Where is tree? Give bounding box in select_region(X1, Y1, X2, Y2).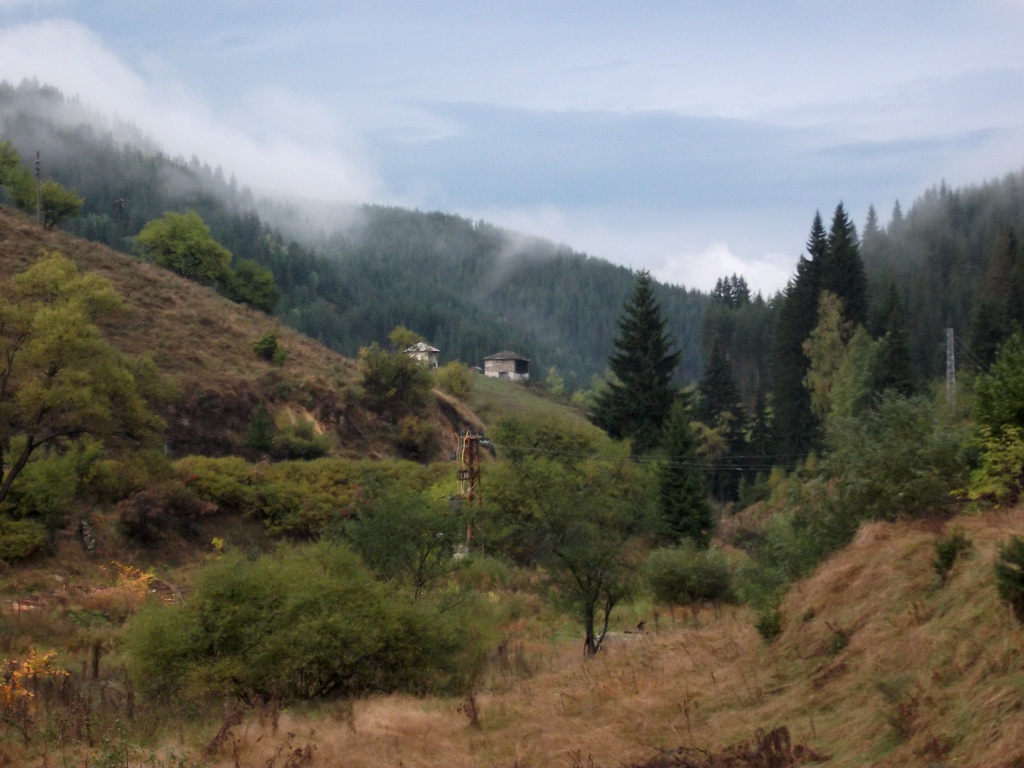
select_region(745, 364, 777, 495).
